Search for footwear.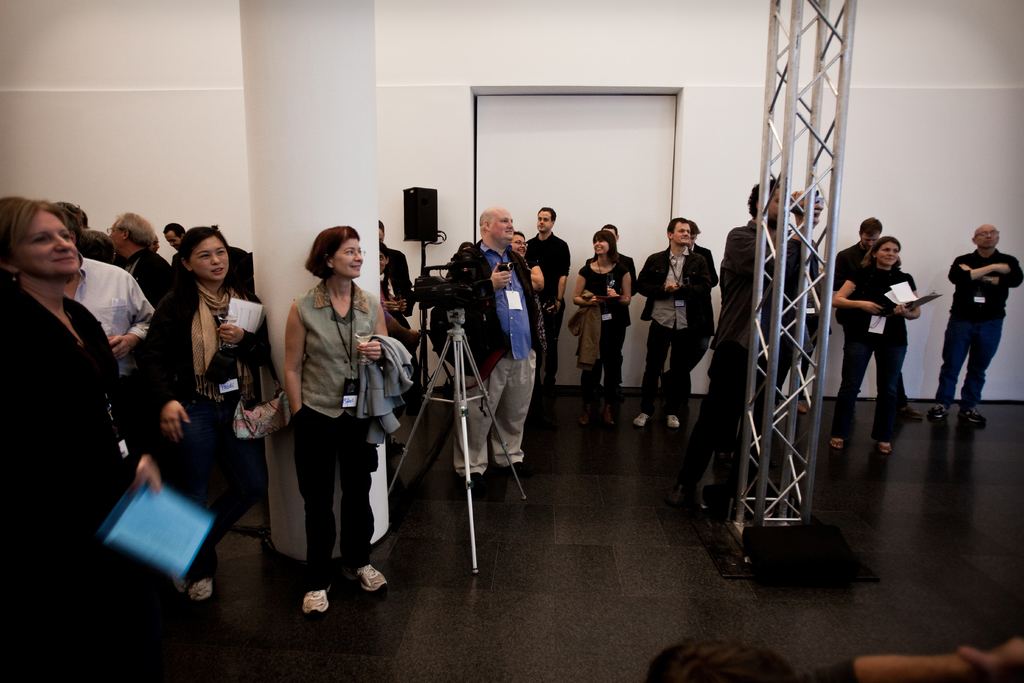
Found at (left=961, top=409, right=992, bottom=429).
